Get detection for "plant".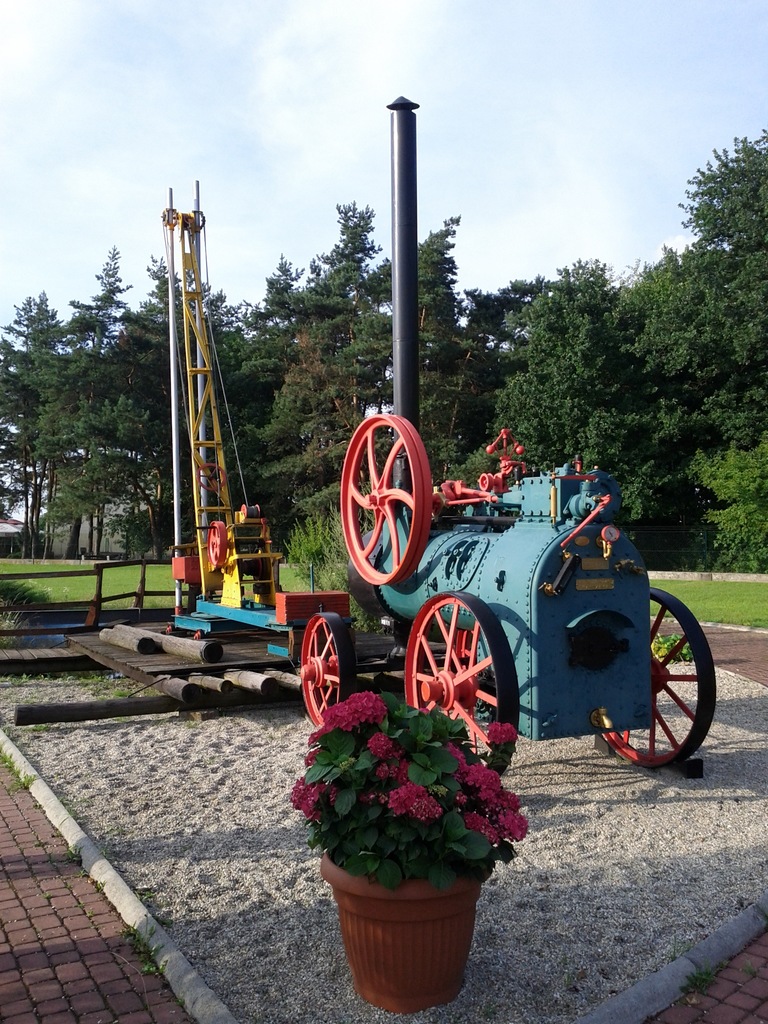
Detection: l=669, t=925, r=683, b=963.
